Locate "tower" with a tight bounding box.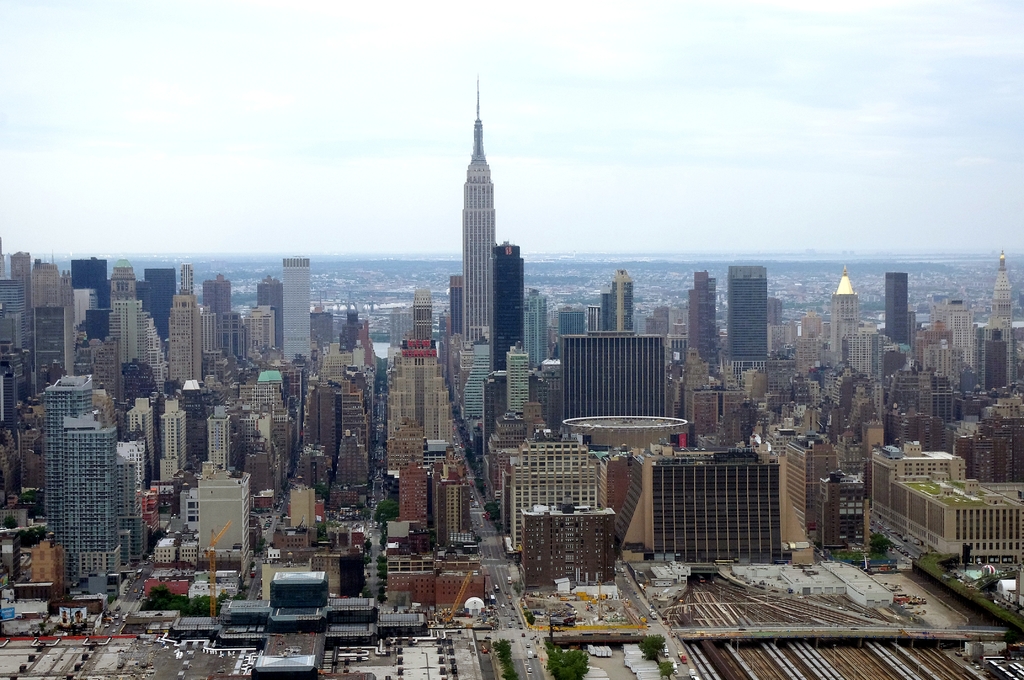
rect(388, 332, 449, 475).
